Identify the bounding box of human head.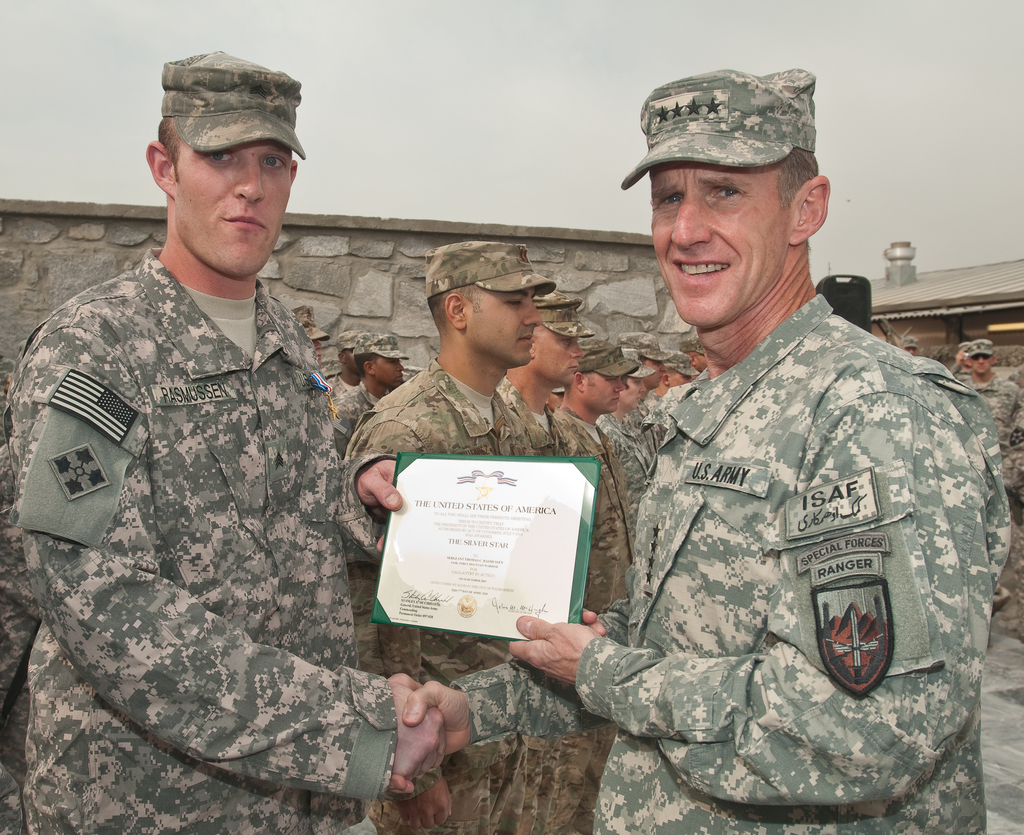
bbox=(621, 335, 680, 386).
